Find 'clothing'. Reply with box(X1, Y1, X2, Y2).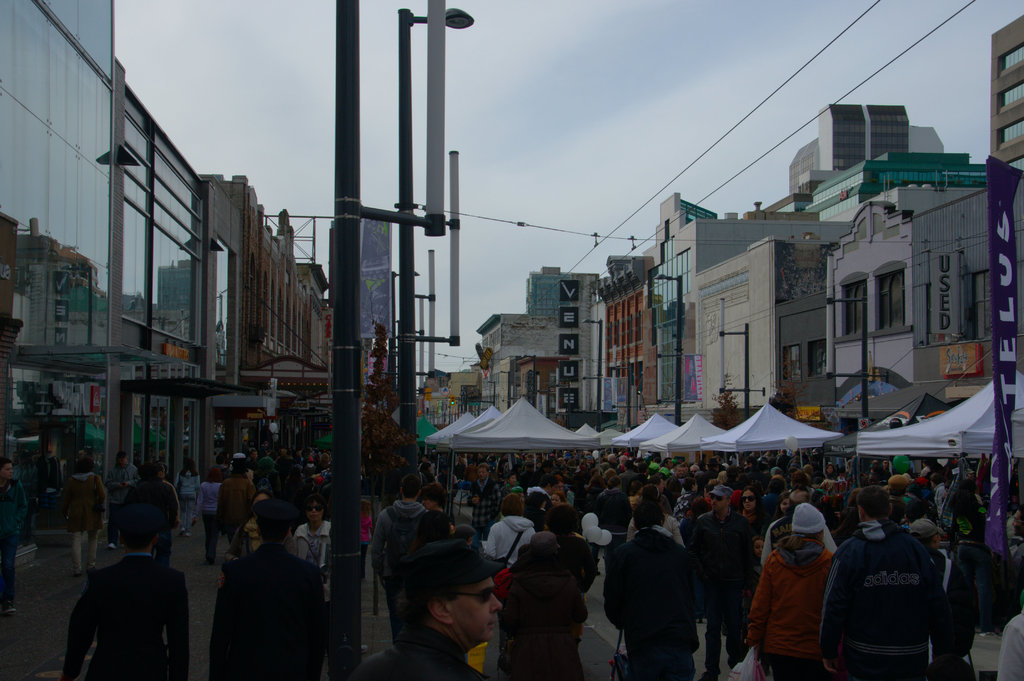
box(761, 507, 855, 673).
